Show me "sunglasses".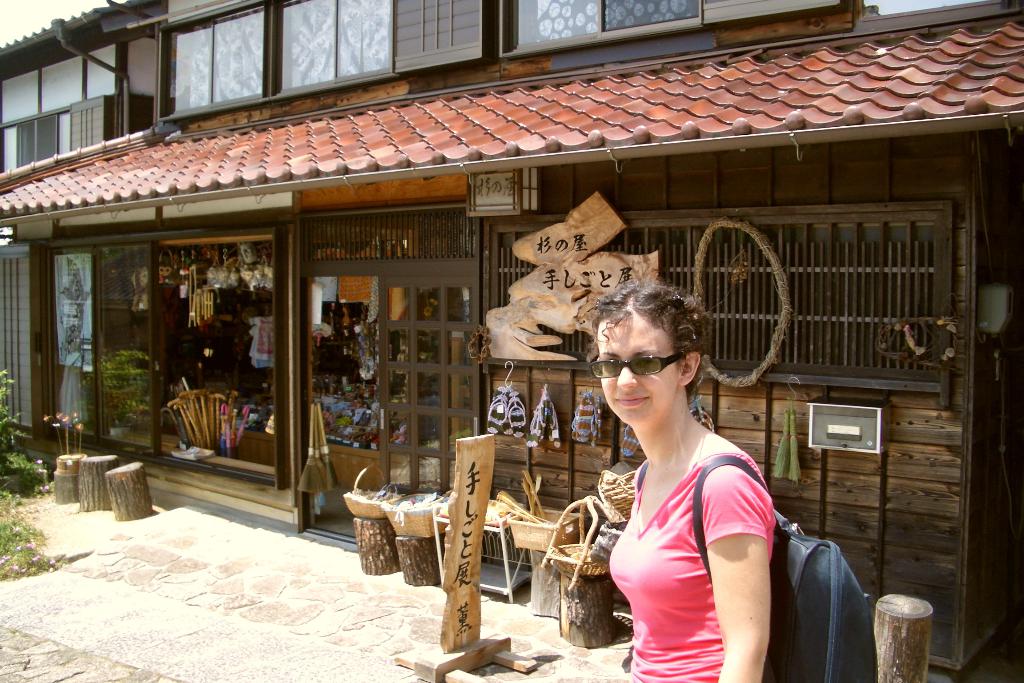
"sunglasses" is here: (591, 356, 687, 379).
